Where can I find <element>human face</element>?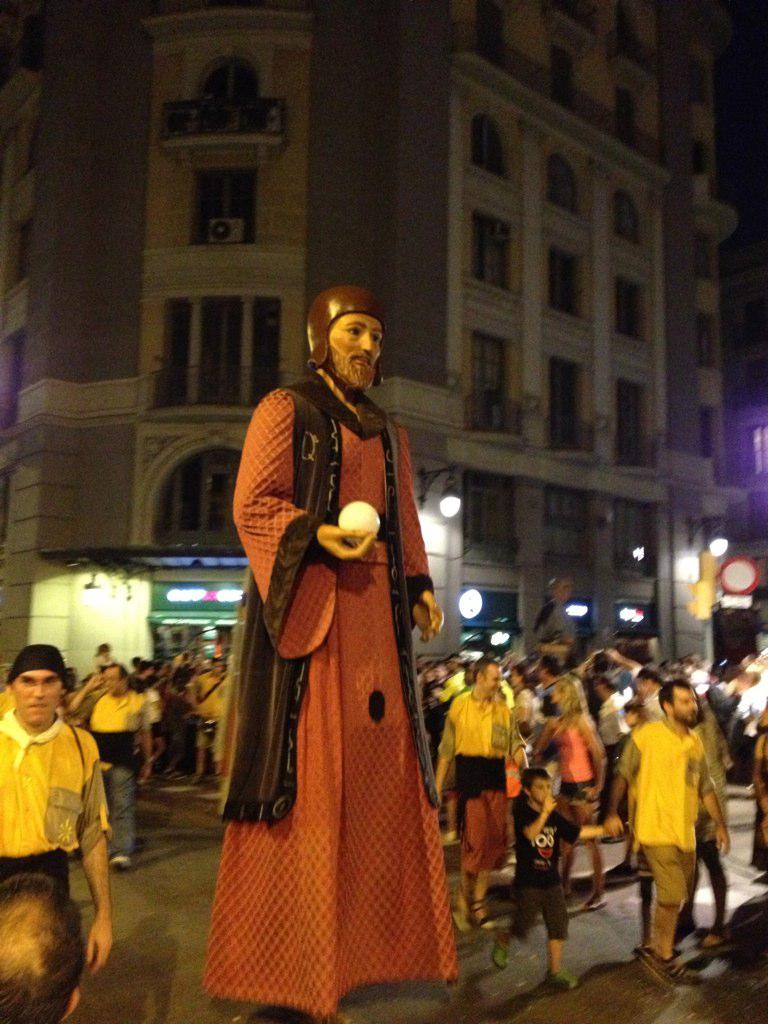
You can find it at [left=101, top=666, right=126, bottom=696].
